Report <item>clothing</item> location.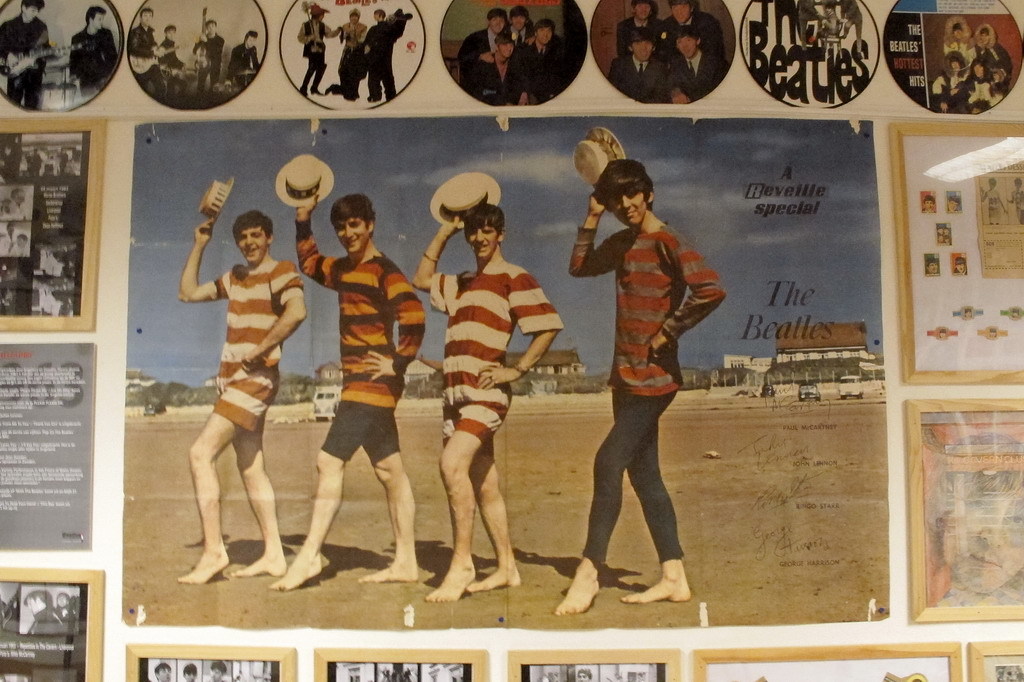
Report: Rect(193, 27, 224, 112).
